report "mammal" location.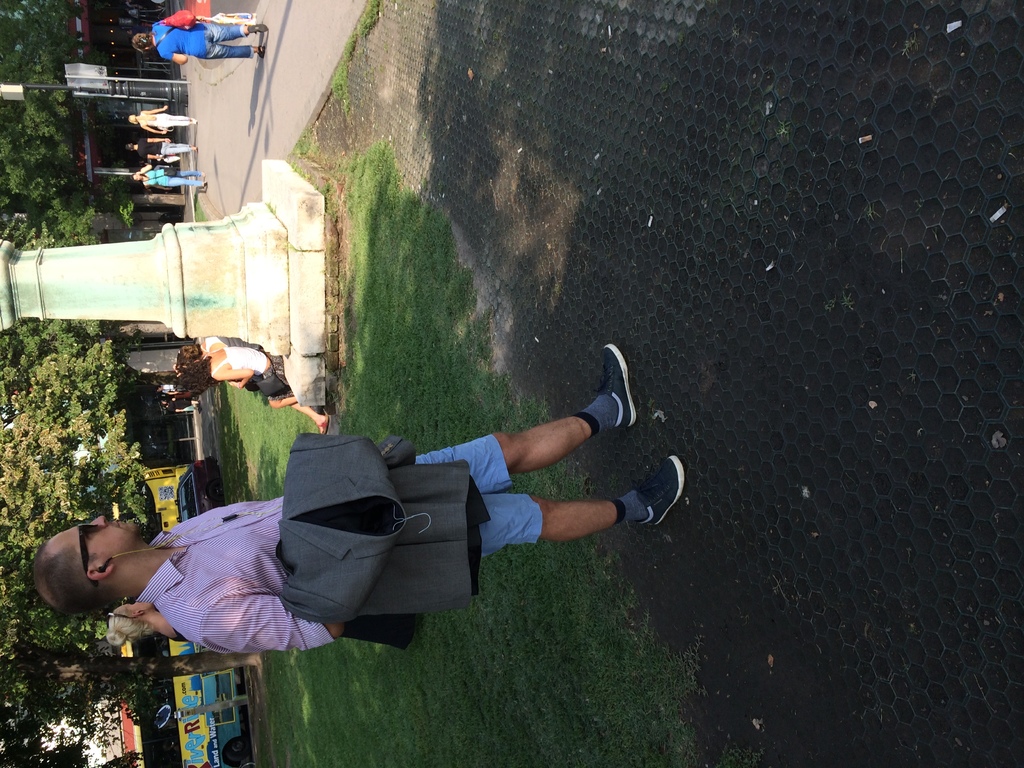
Report: box(181, 333, 252, 362).
